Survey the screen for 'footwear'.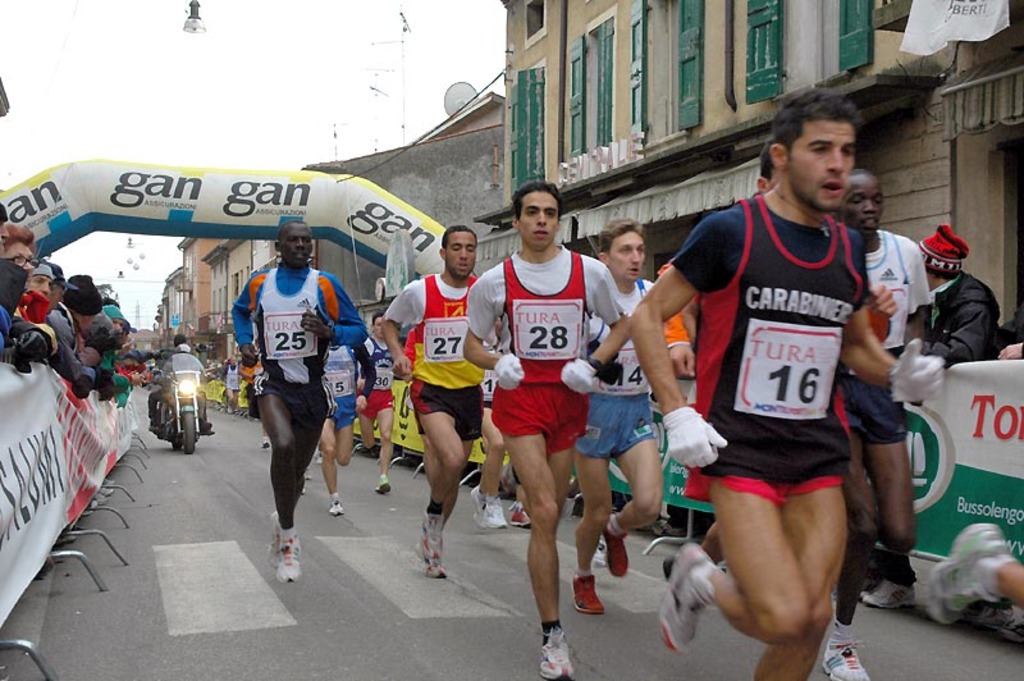
Survey found: BBox(278, 533, 302, 584).
